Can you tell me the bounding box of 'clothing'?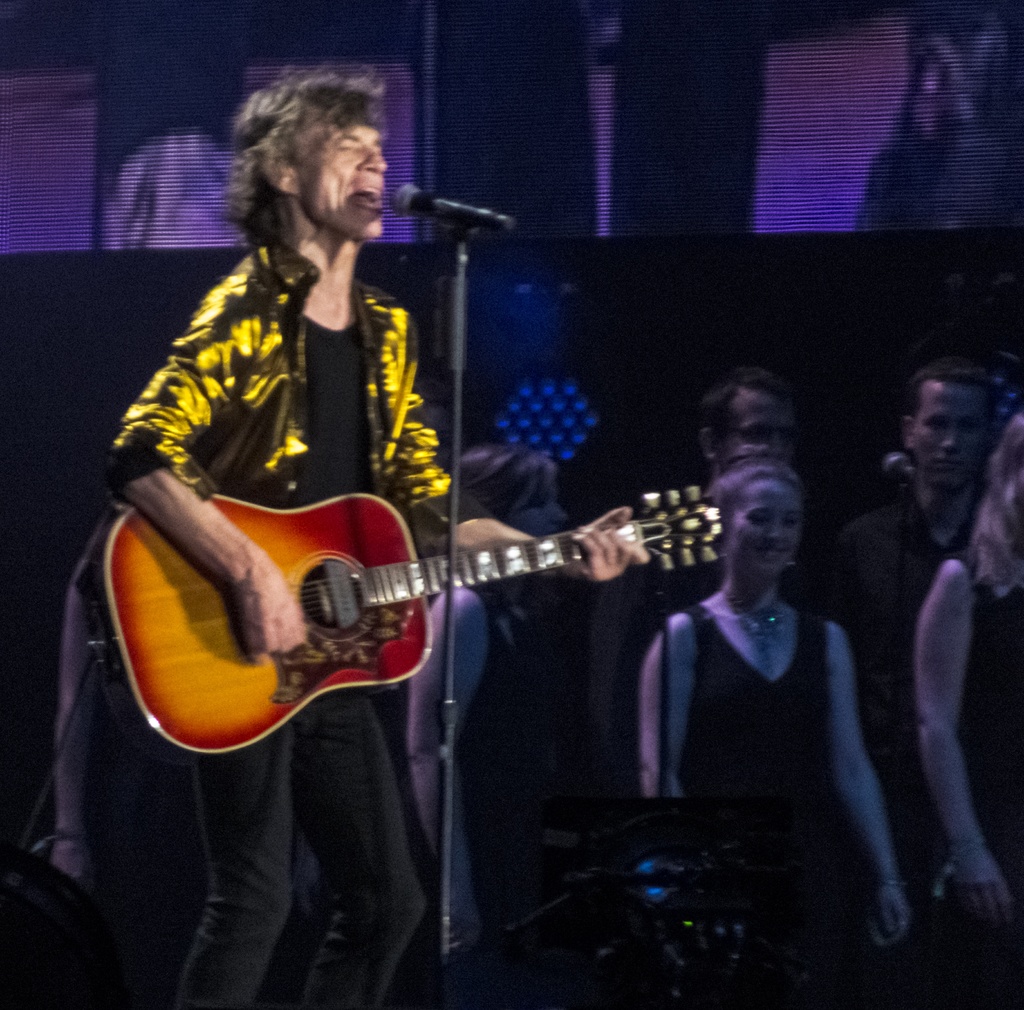
bbox=(649, 614, 861, 959).
